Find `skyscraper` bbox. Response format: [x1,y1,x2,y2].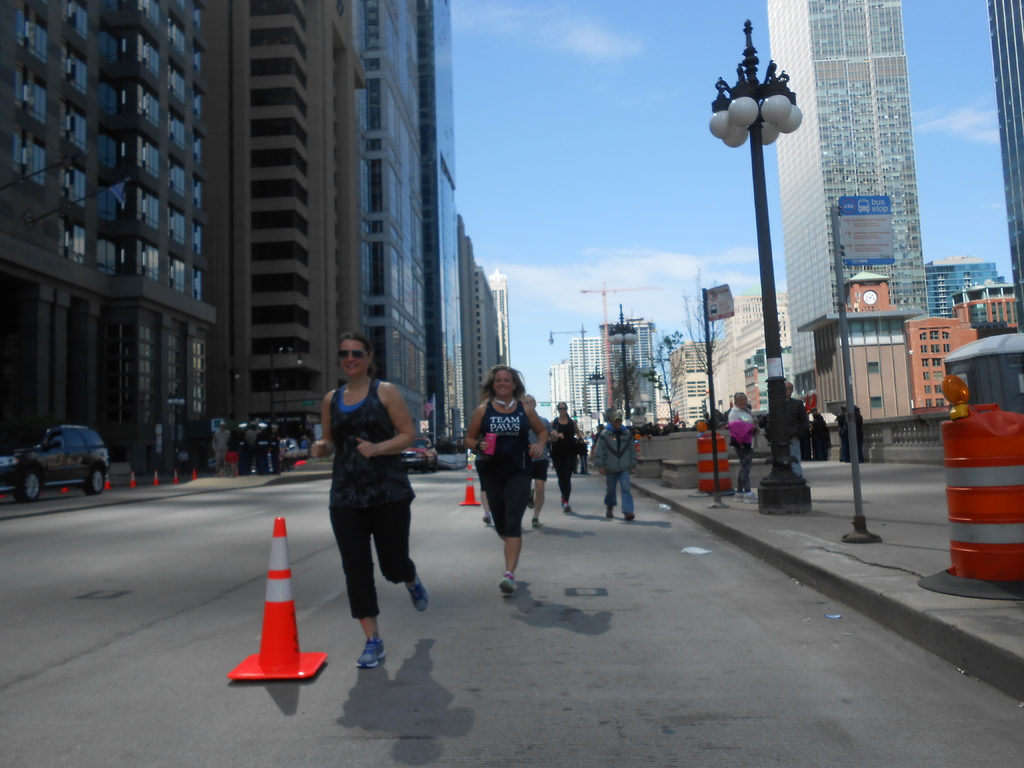
[761,0,931,422].
